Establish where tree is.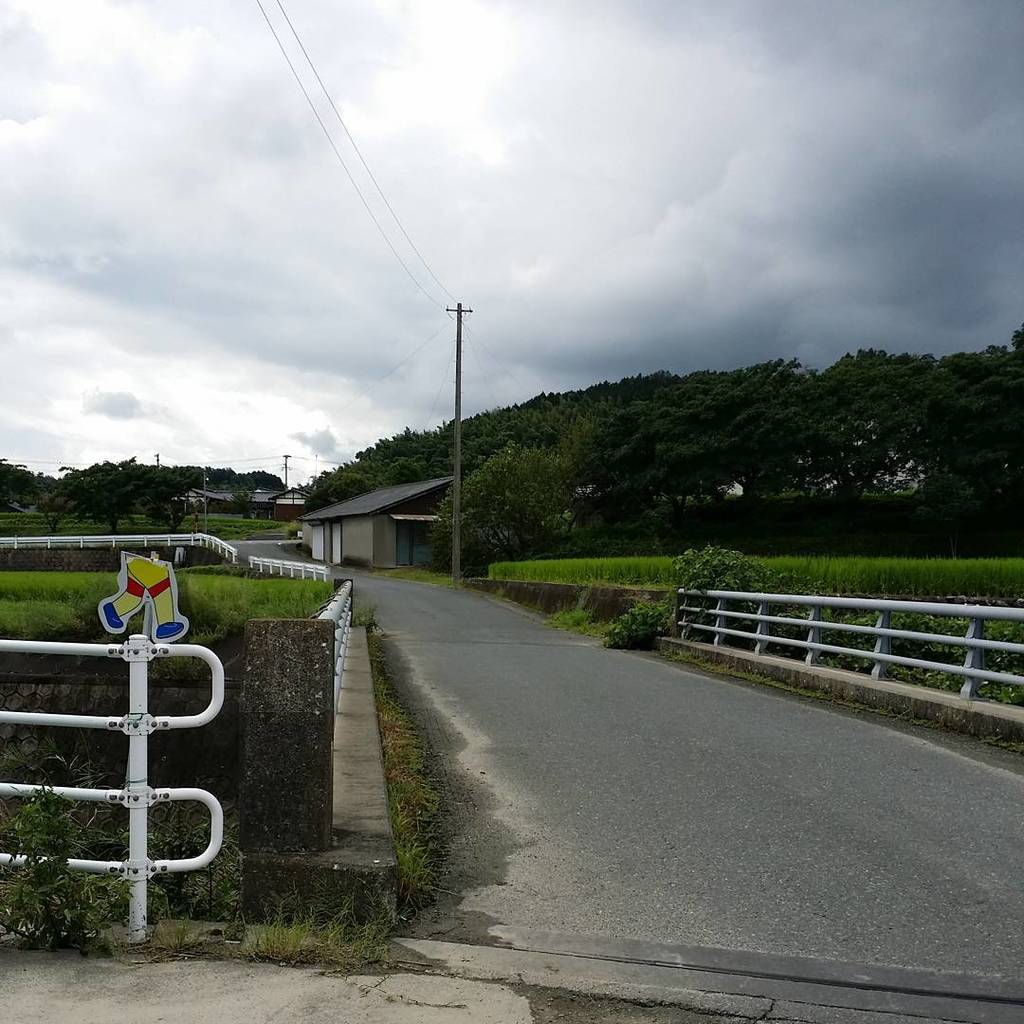
Established at (424, 441, 584, 559).
